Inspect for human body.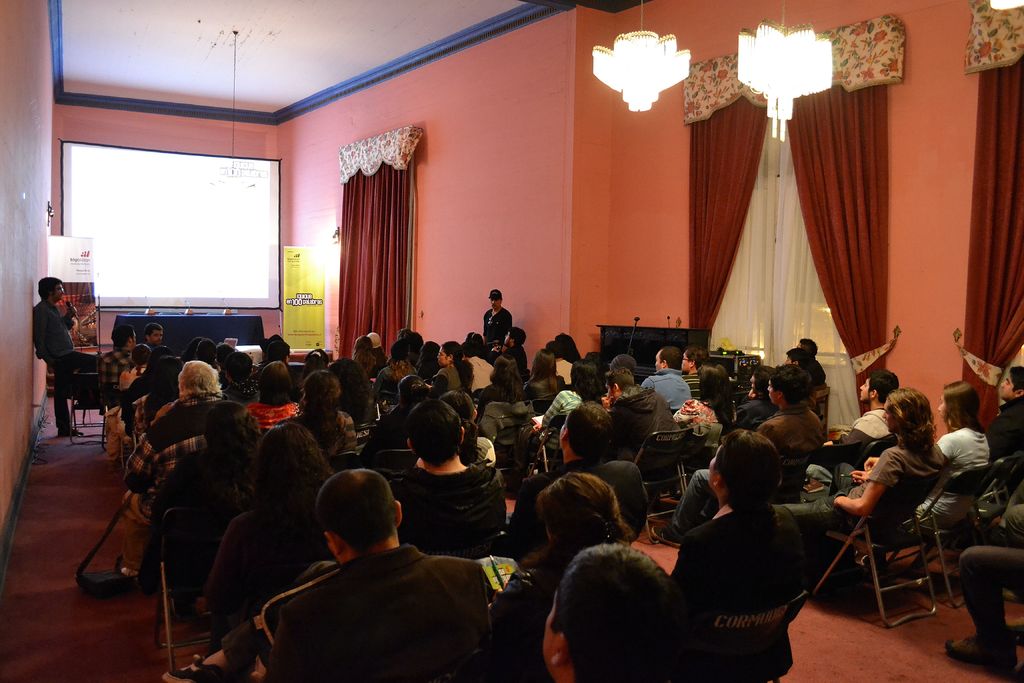
Inspection: select_region(834, 440, 932, 545).
